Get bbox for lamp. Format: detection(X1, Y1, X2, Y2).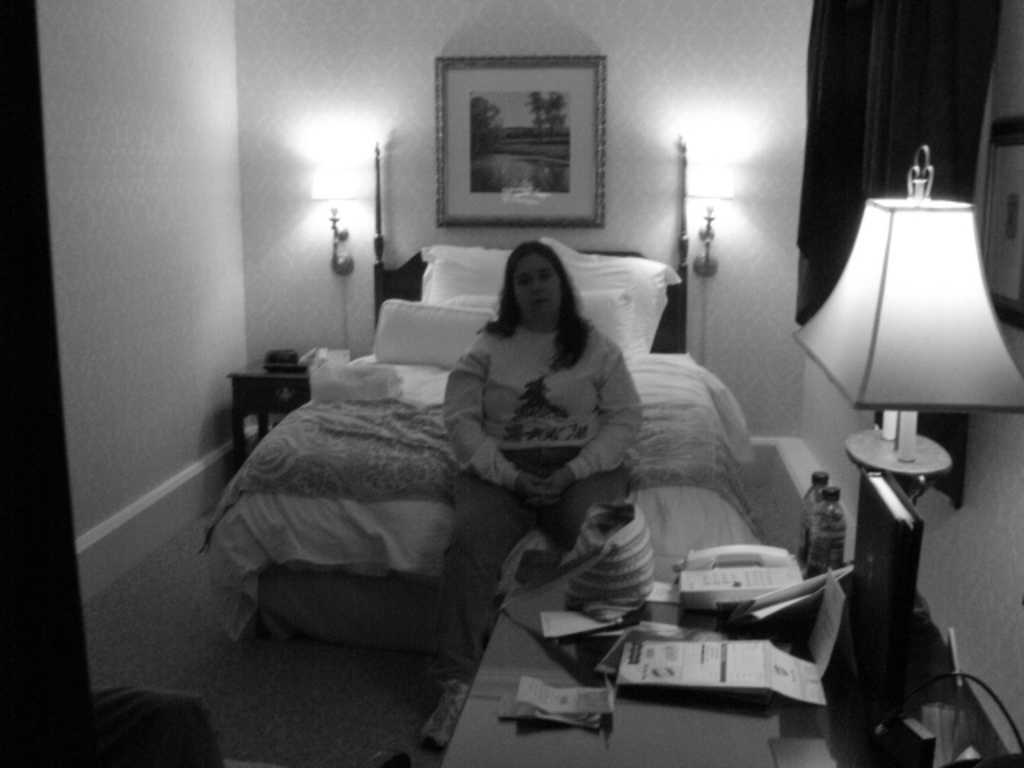
detection(683, 160, 733, 278).
